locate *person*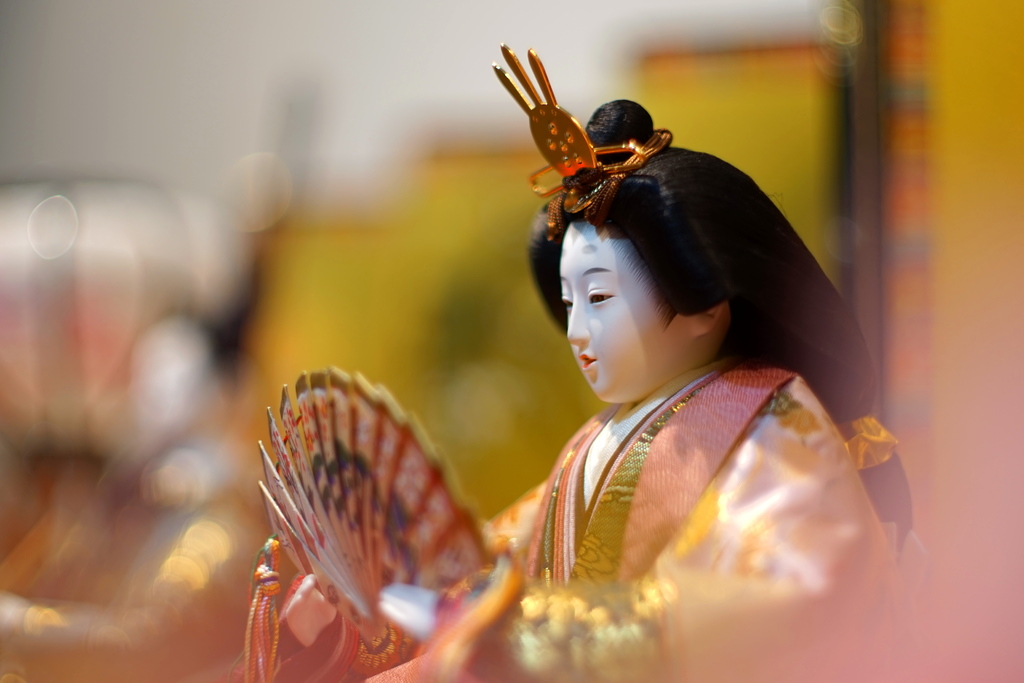
369,100,920,682
